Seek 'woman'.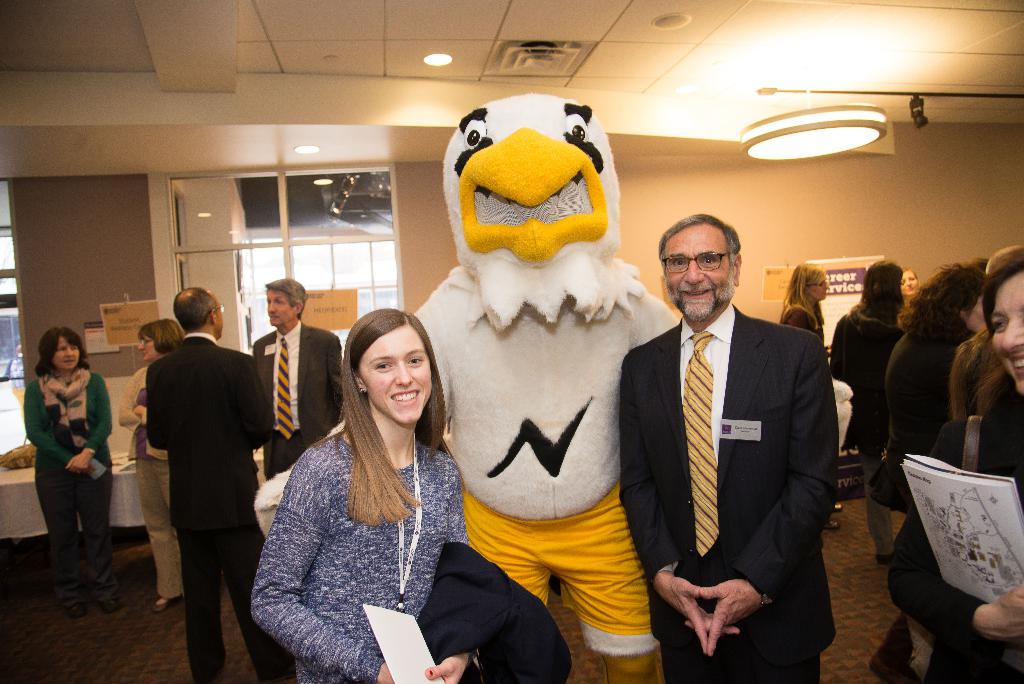
(left=886, top=259, right=1023, bottom=683).
